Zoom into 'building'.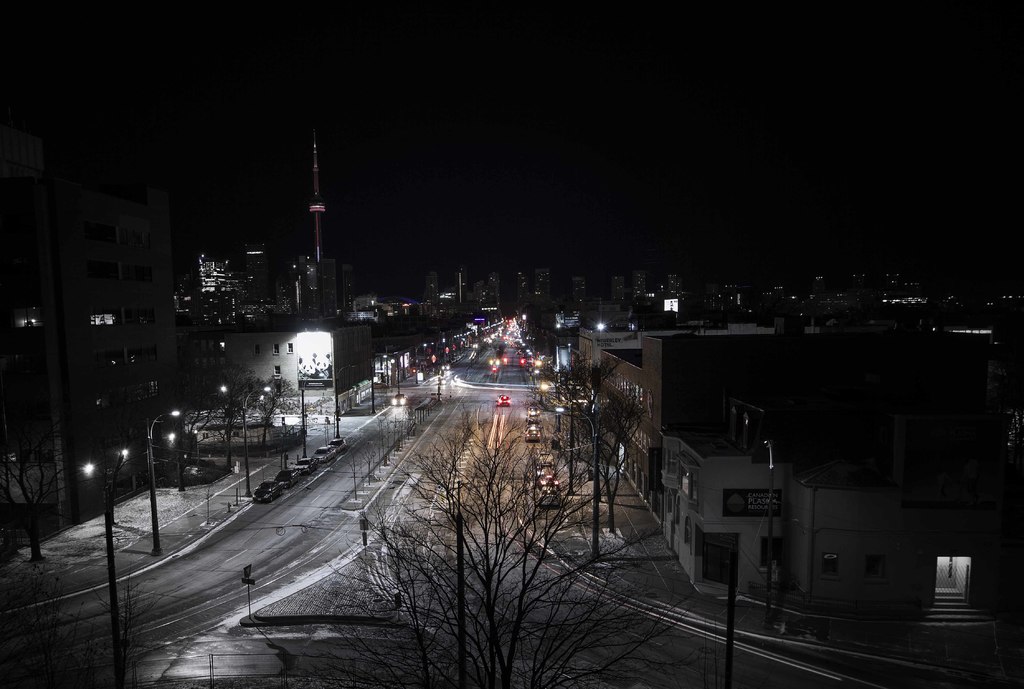
Zoom target: (left=304, top=253, right=321, bottom=315).
